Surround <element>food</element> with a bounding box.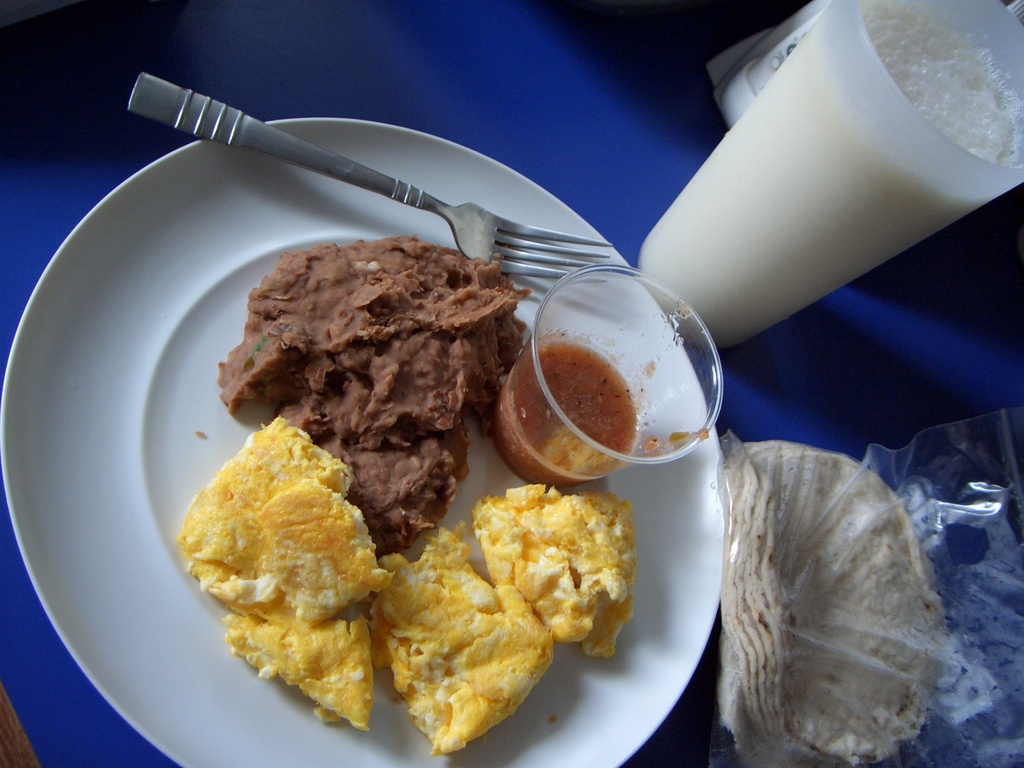
(left=218, top=228, right=517, bottom=561).
